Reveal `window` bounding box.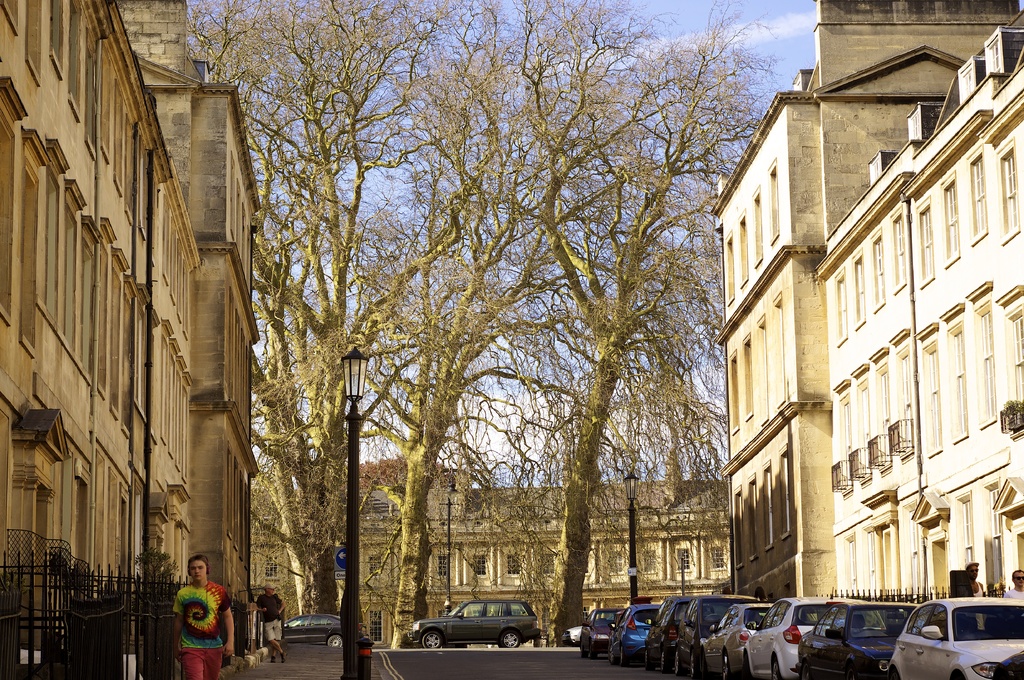
Revealed: BBox(938, 305, 973, 444).
